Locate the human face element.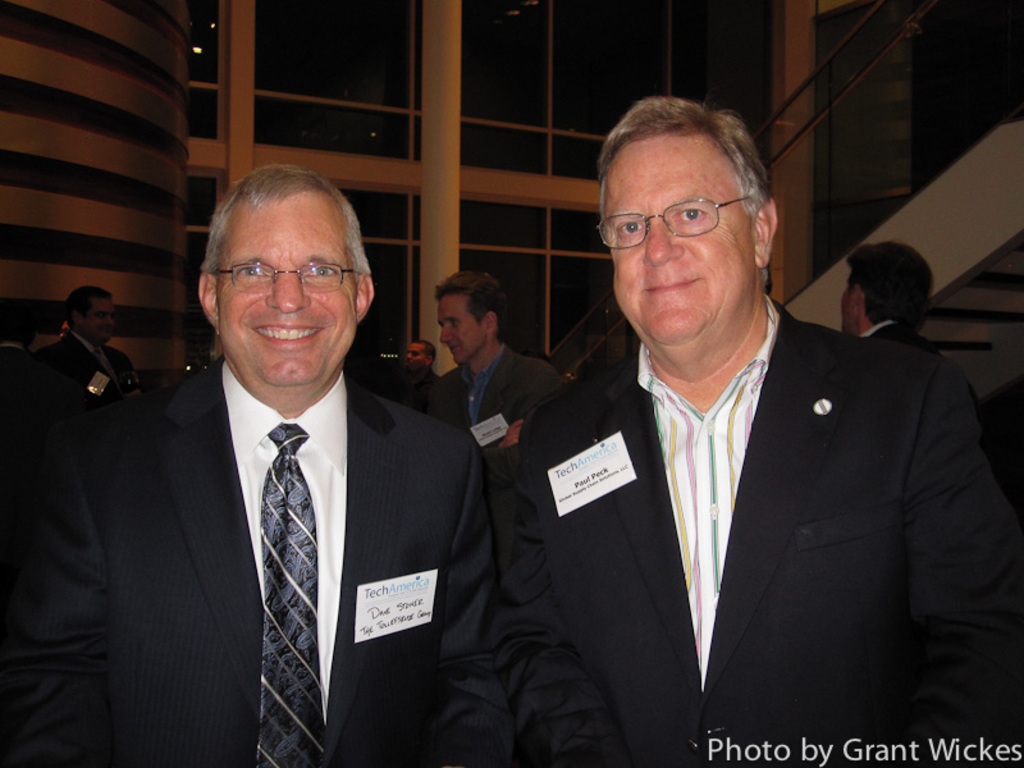
Element bbox: <box>218,188,362,385</box>.
